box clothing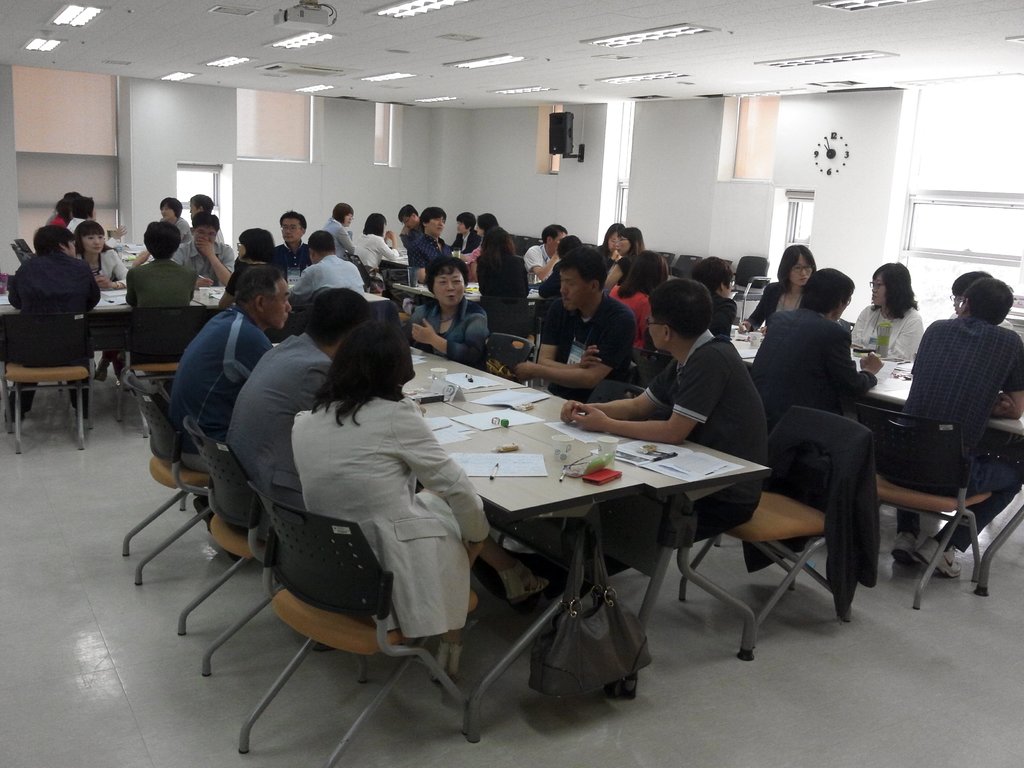
<box>8,250,103,420</box>
